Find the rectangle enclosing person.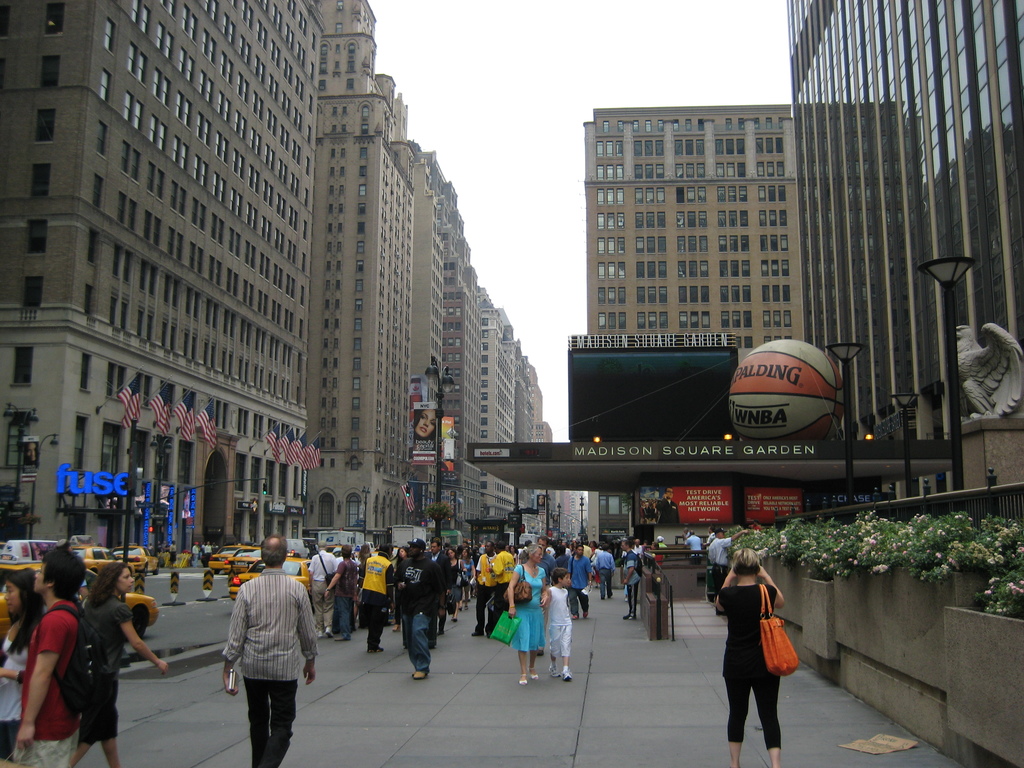
x1=192, y1=542, x2=202, y2=569.
